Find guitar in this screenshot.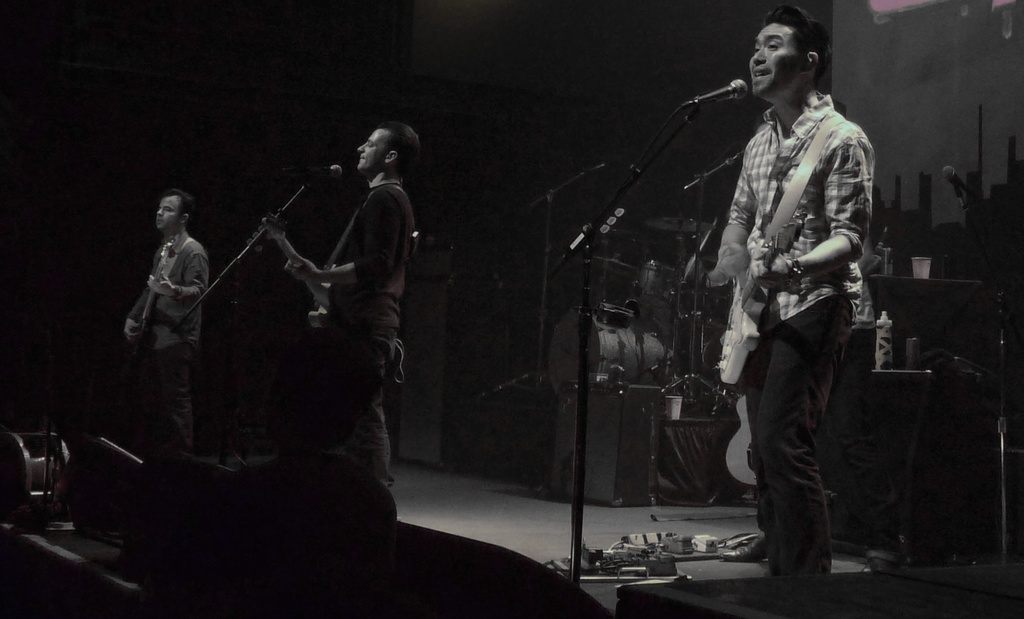
The bounding box for guitar is box=[254, 210, 335, 331].
